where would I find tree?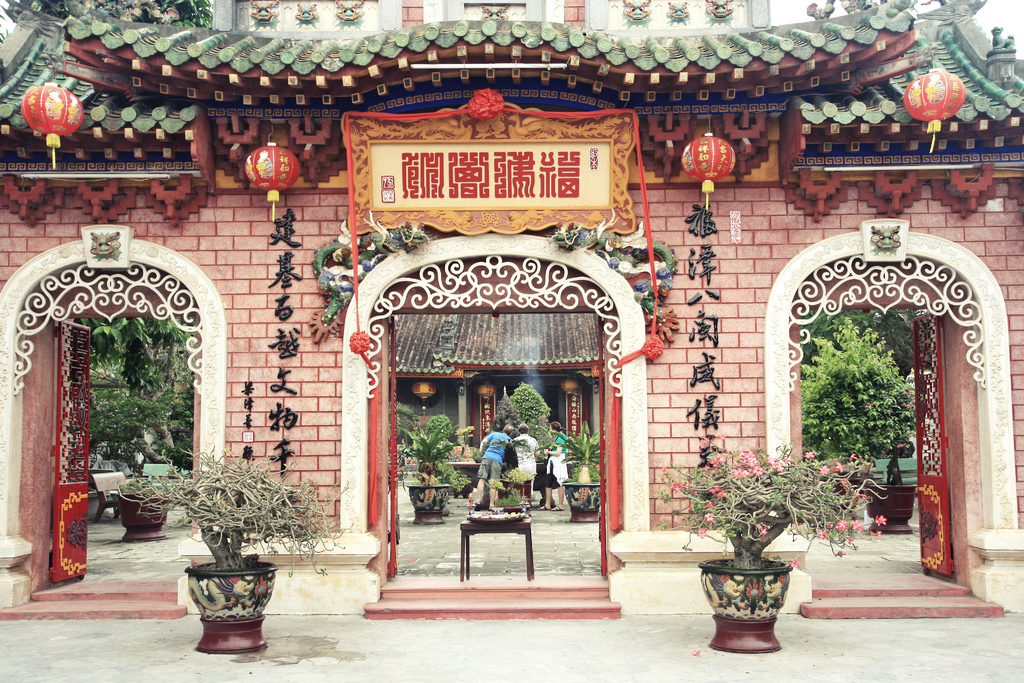
At Rect(649, 448, 893, 667).
